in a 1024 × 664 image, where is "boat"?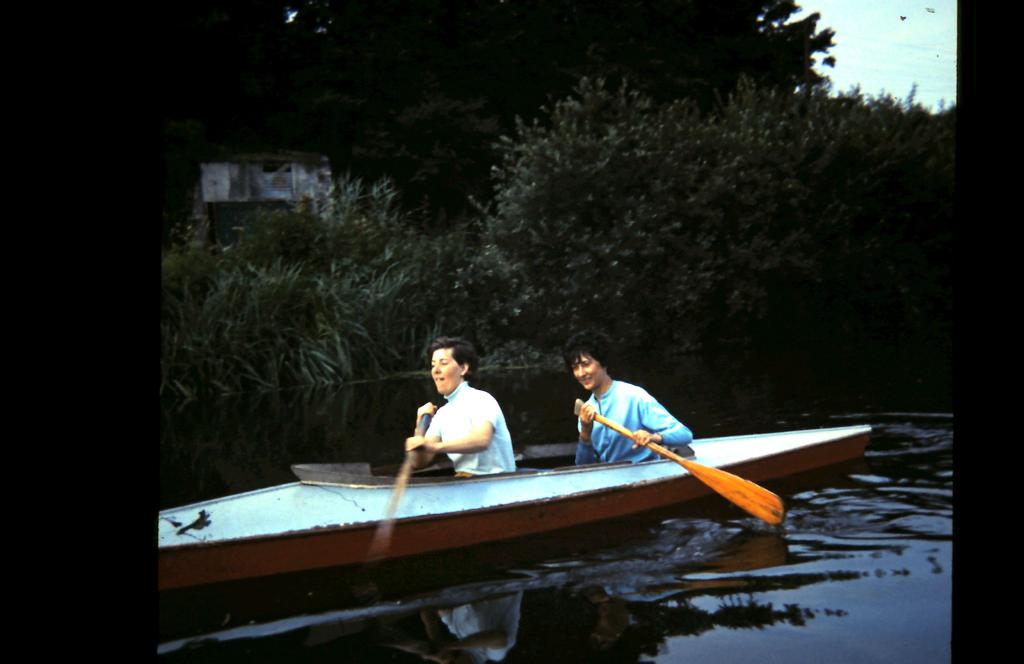
{"left": 152, "top": 388, "right": 867, "bottom": 600}.
